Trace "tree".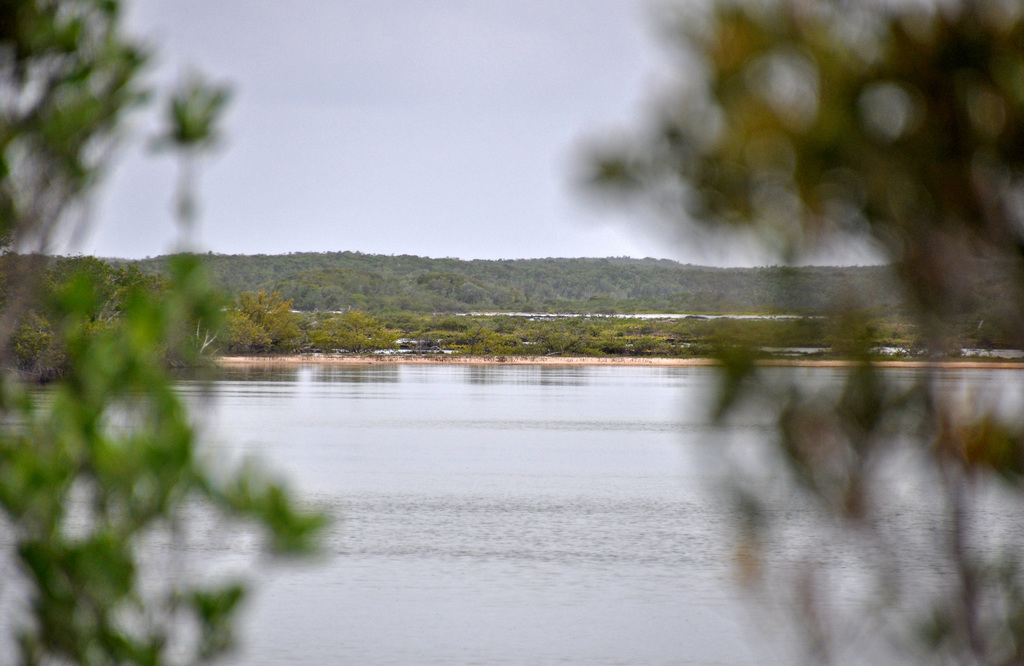
Traced to (601,326,626,353).
